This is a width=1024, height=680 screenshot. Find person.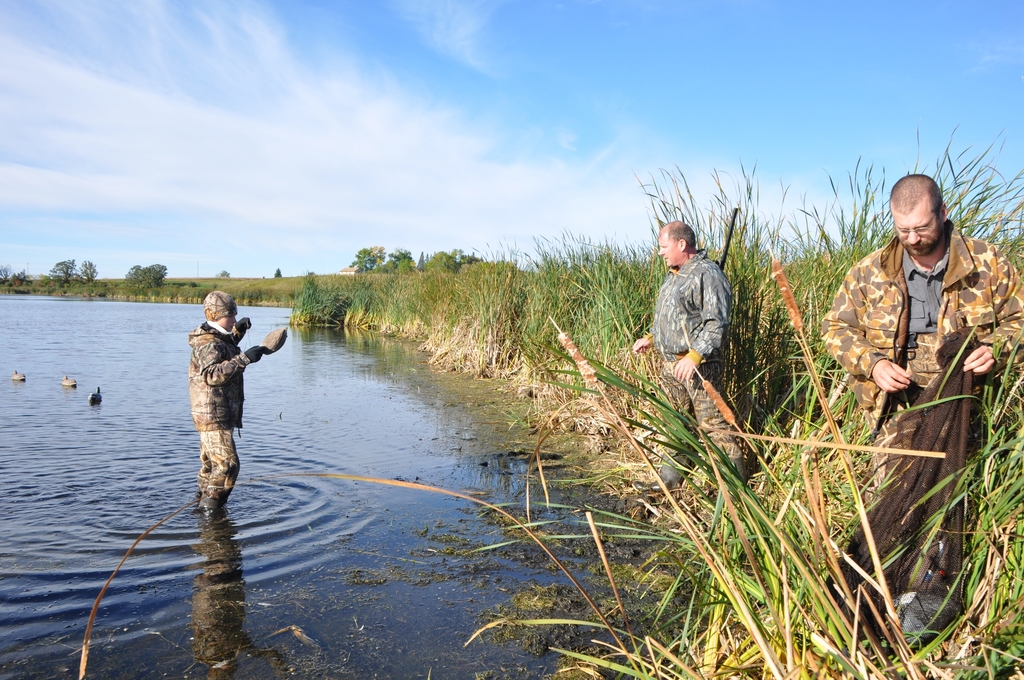
Bounding box: <bbox>180, 284, 265, 515</bbox>.
